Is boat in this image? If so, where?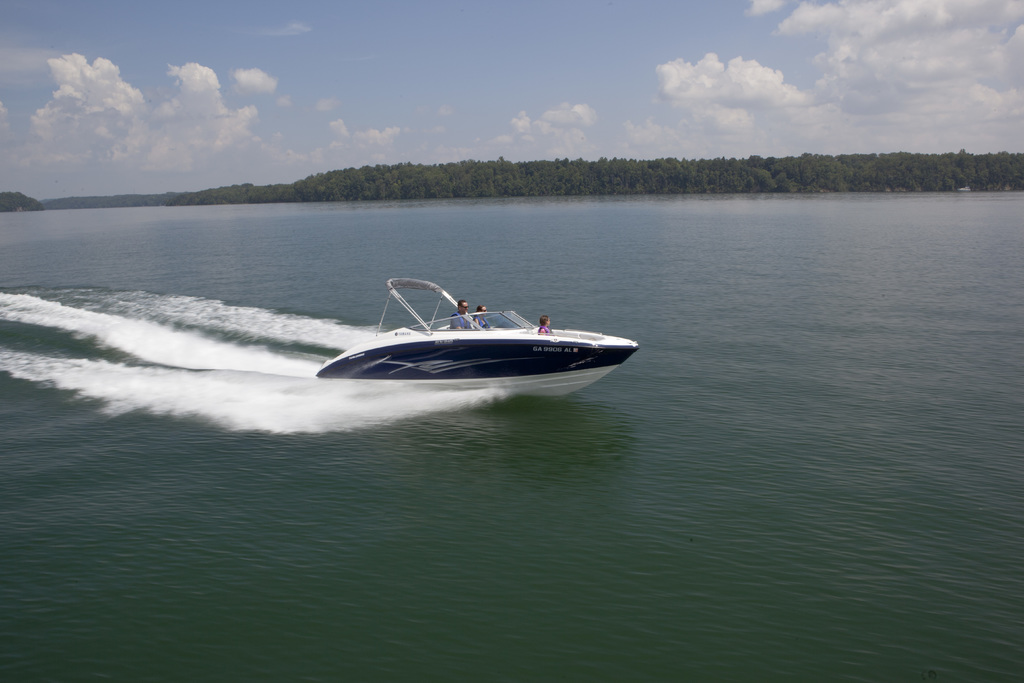
Yes, at (309, 277, 637, 402).
